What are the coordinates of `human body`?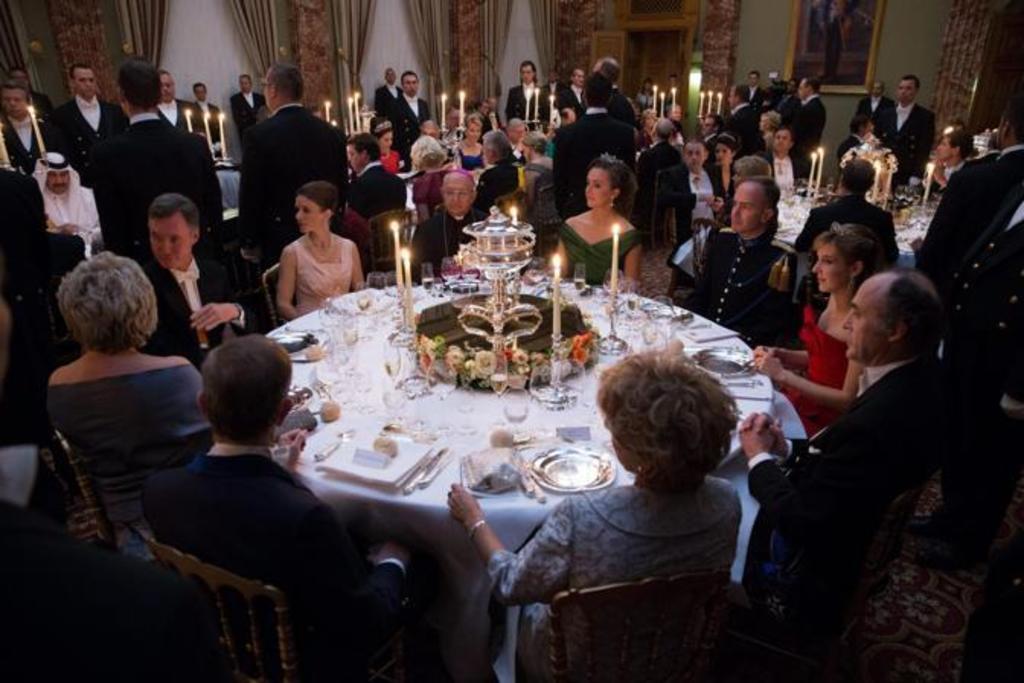
[left=536, top=82, right=558, bottom=123].
